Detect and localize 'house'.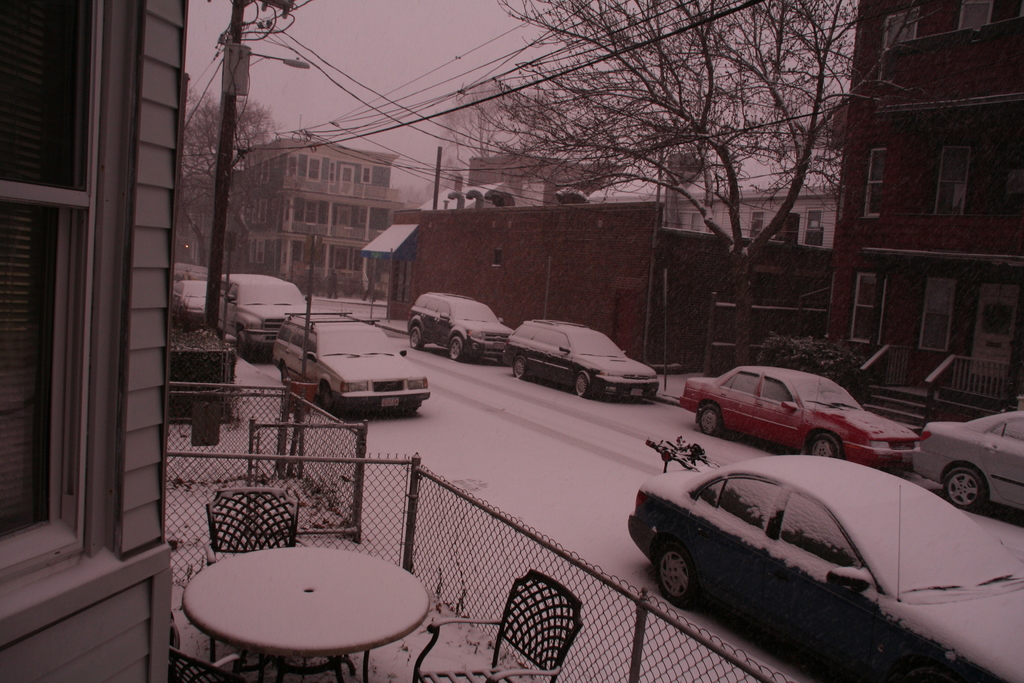
Localized at box=[415, 151, 623, 204].
